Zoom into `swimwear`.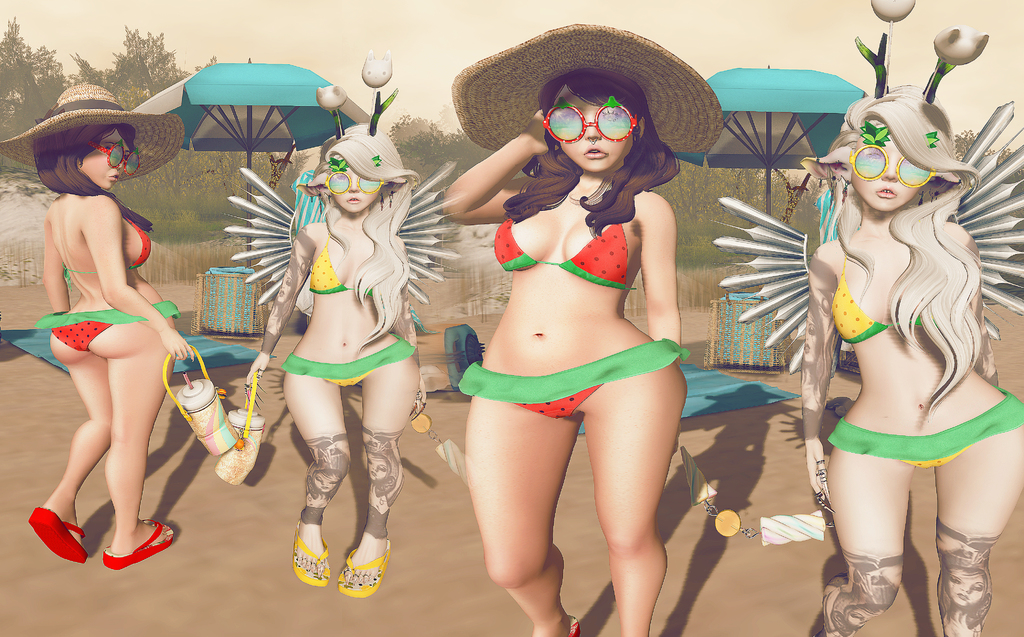
Zoom target: bbox=[454, 336, 691, 421].
